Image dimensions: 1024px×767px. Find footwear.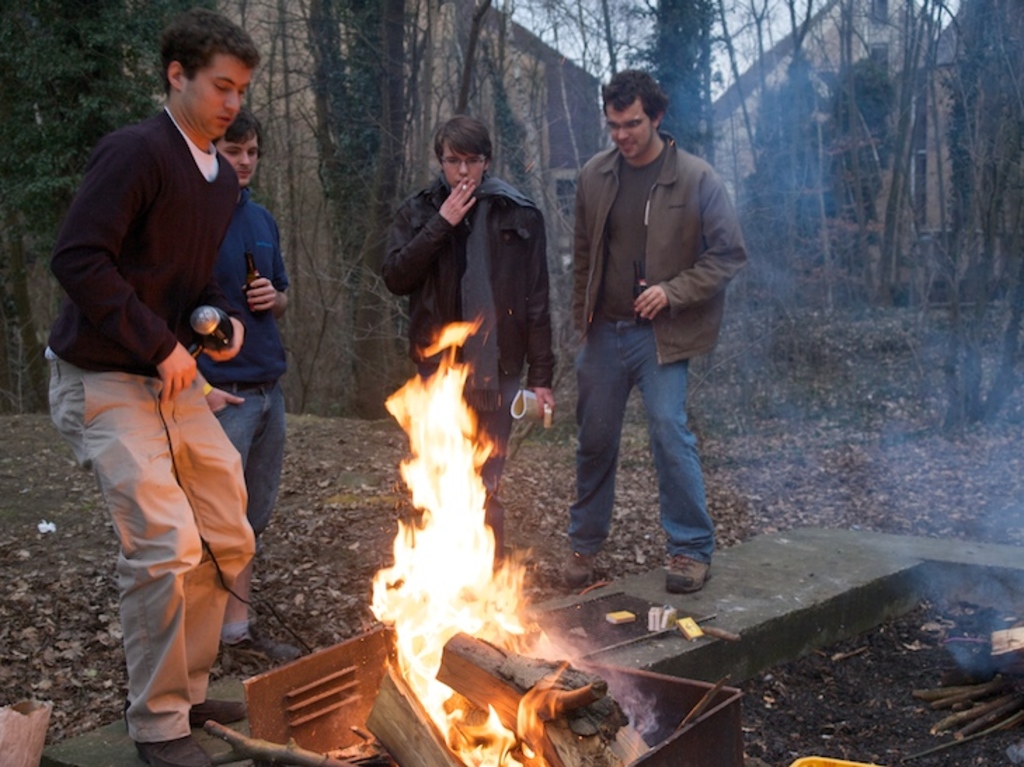
pyautogui.locateOnScreen(651, 536, 725, 609).
